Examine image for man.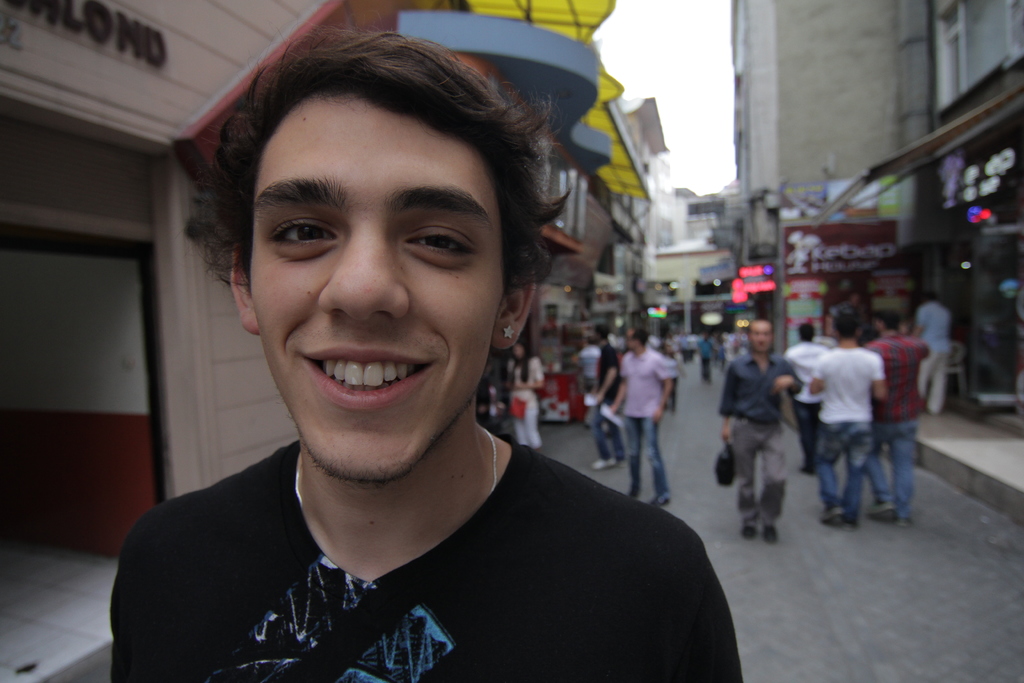
Examination result: 865,309,935,526.
